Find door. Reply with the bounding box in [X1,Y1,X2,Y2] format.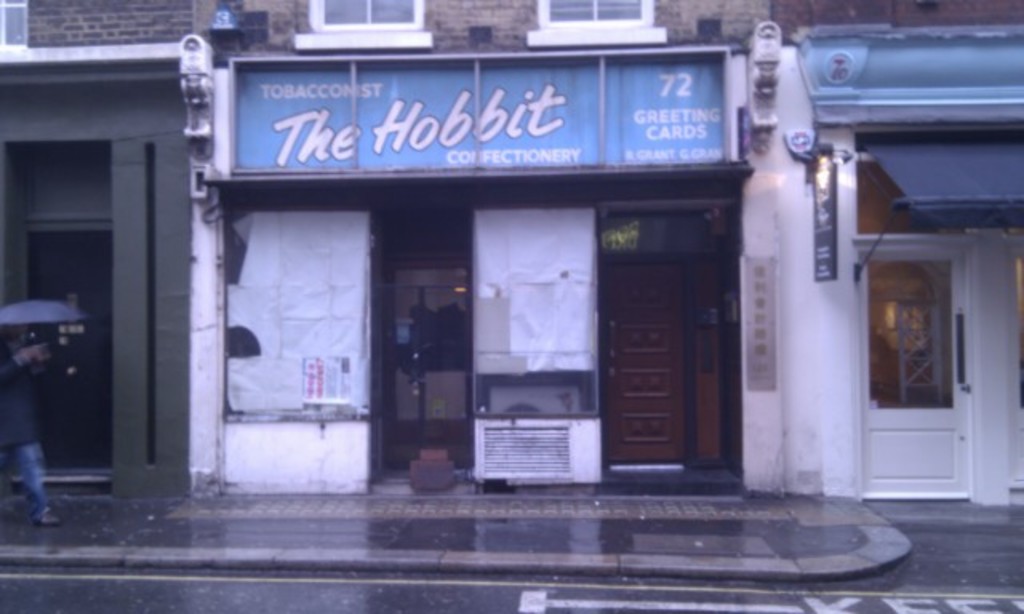
[867,248,968,500].
